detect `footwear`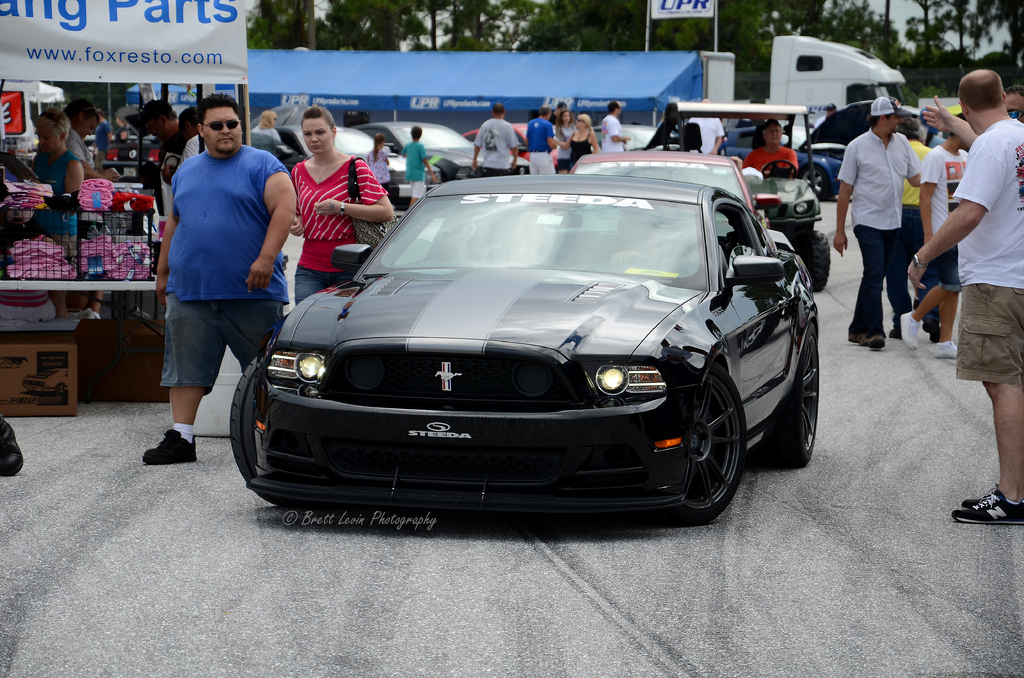
box=[900, 310, 922, 352]
